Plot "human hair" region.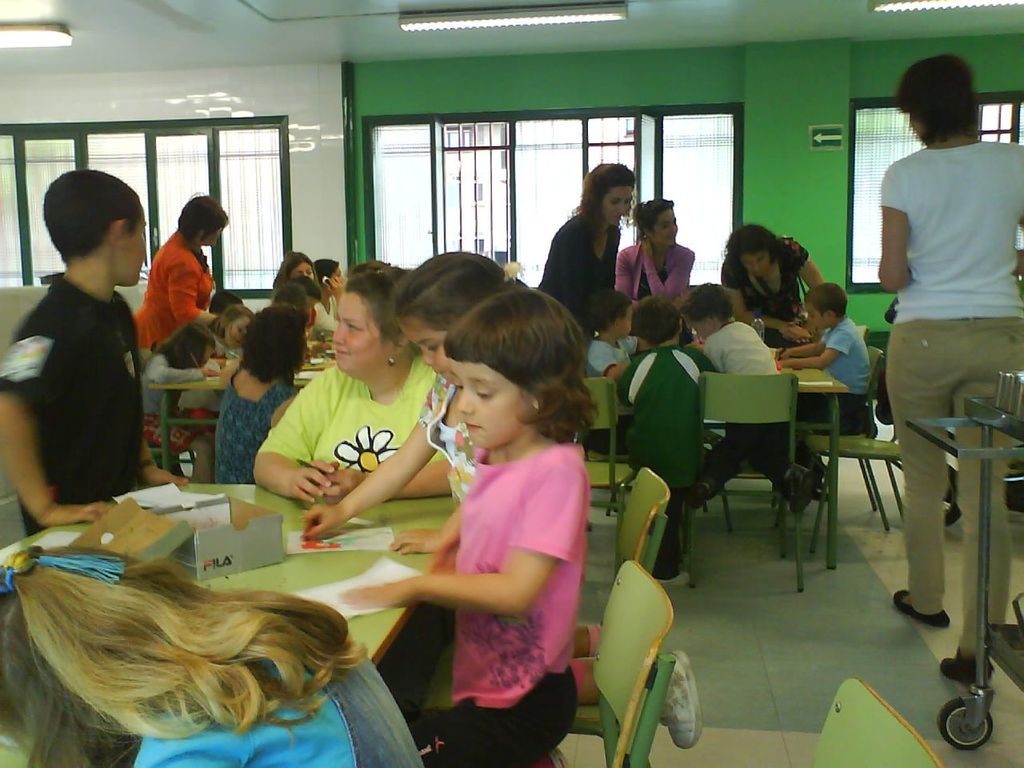
Plotted at {"left": 153, "top": 322, "right": 217, "bottom": 370}.
